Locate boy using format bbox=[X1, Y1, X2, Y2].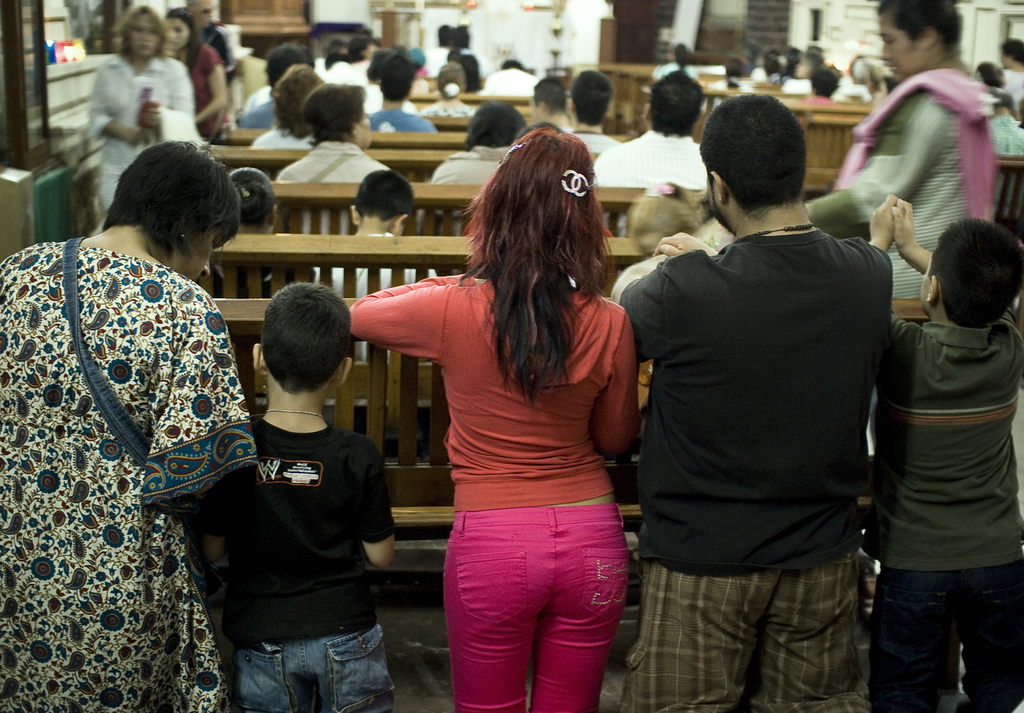
bbox=[565, 72, 615, 158].
